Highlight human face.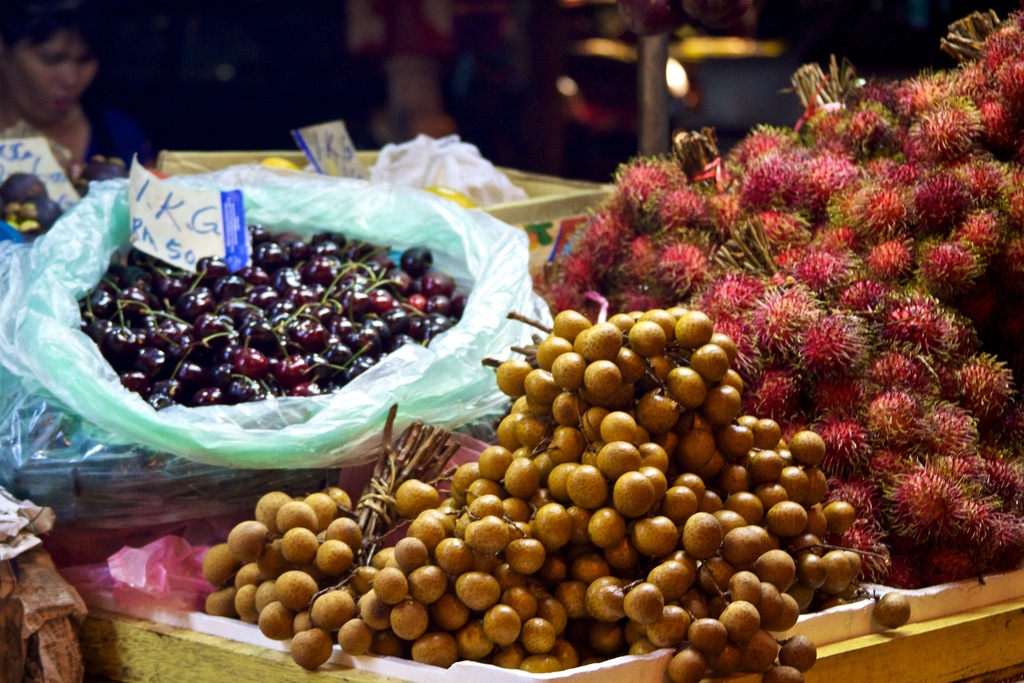
Highlighted region: select_region(5, 33, 94, 127).
